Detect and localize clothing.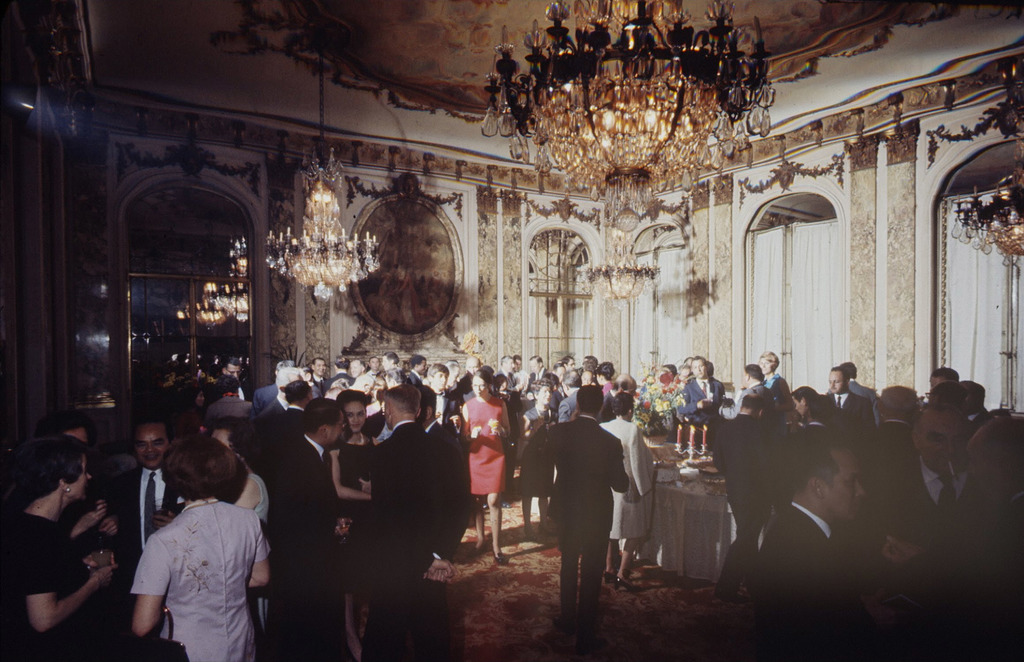
Localized at <bbox>233, 382, 254, 399</bbox>.
